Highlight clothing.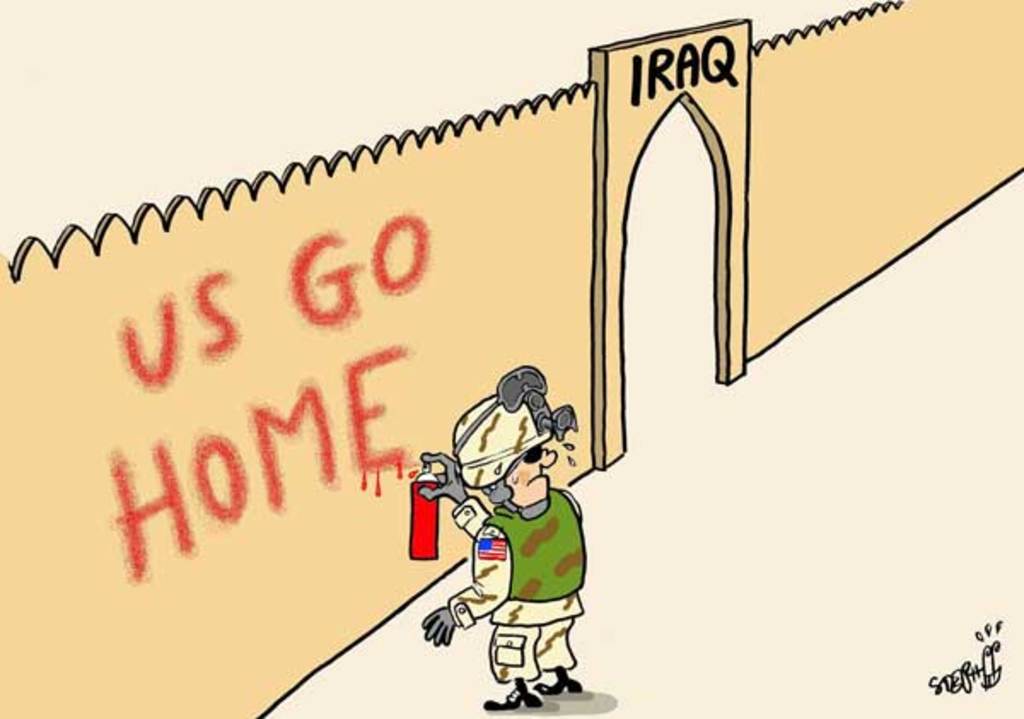
Highlighted region: x1=444, y1=478, x2=585, y2=681.
